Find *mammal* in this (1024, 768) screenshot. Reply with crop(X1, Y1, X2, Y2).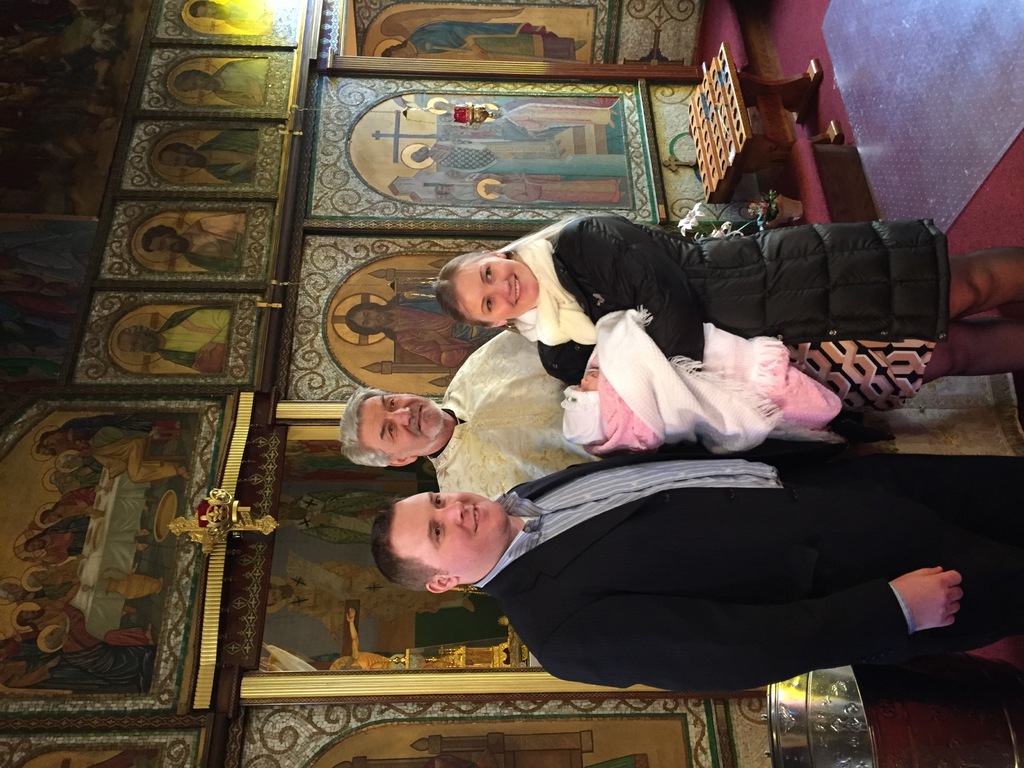
crop(170, 53, 271, 106).
